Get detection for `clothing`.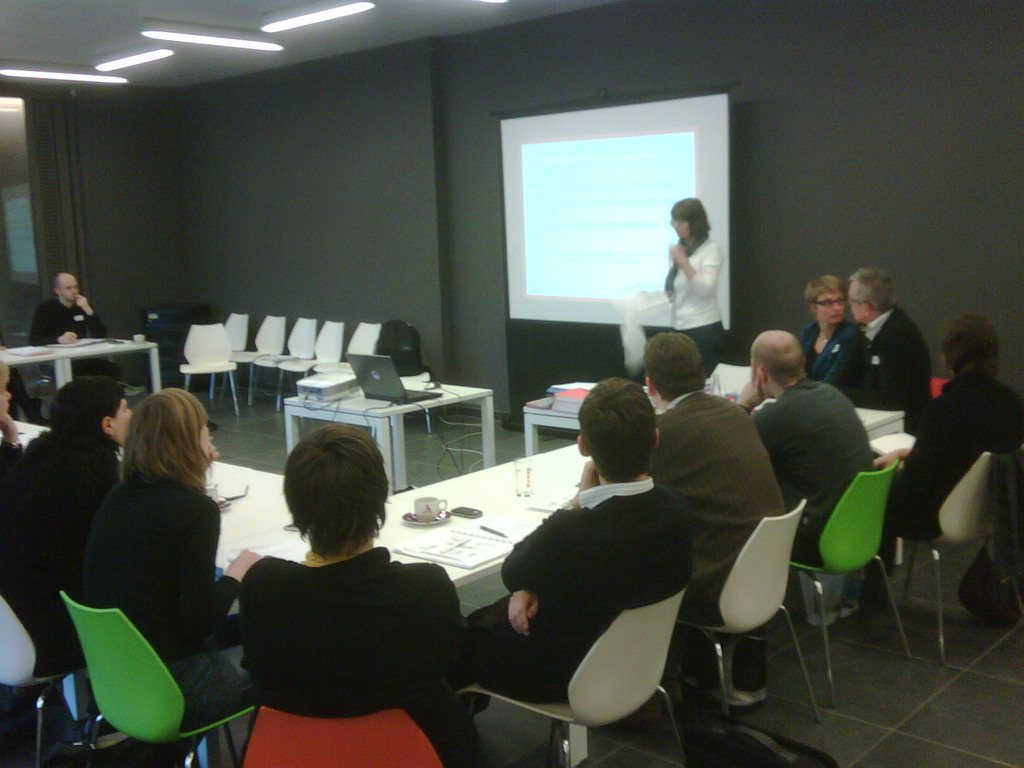
Detection: rect(74, 461, 262, 716).
